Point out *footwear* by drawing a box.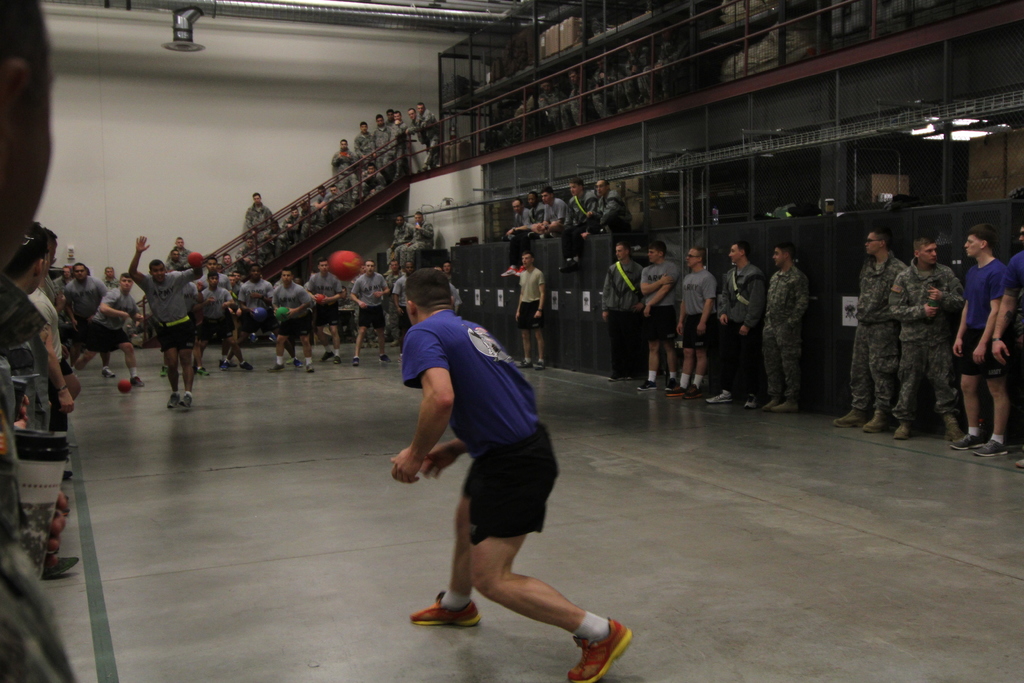
(left=240, top=361, right=253, bottom=372).
